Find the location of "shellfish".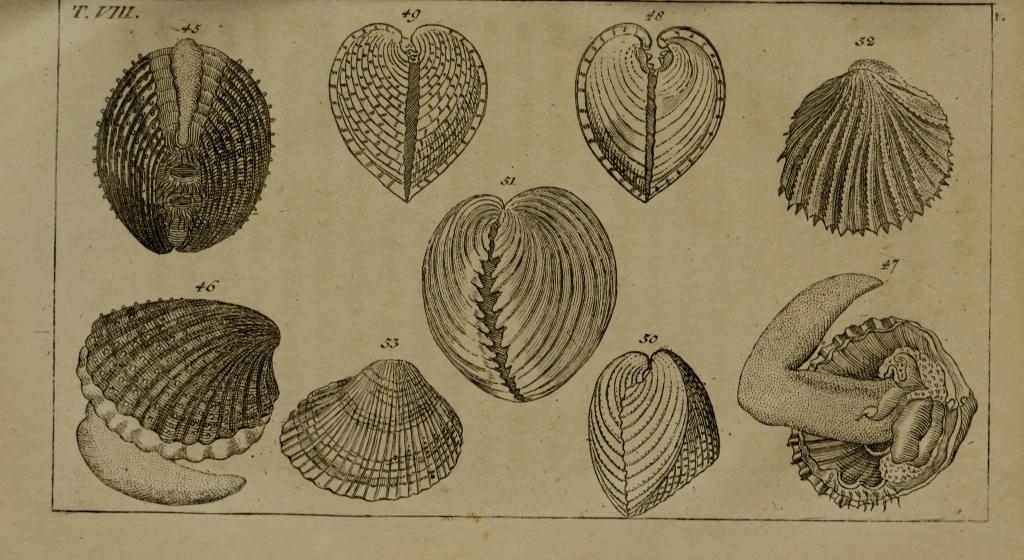
Location: <box>279,358,468,507</box>.
